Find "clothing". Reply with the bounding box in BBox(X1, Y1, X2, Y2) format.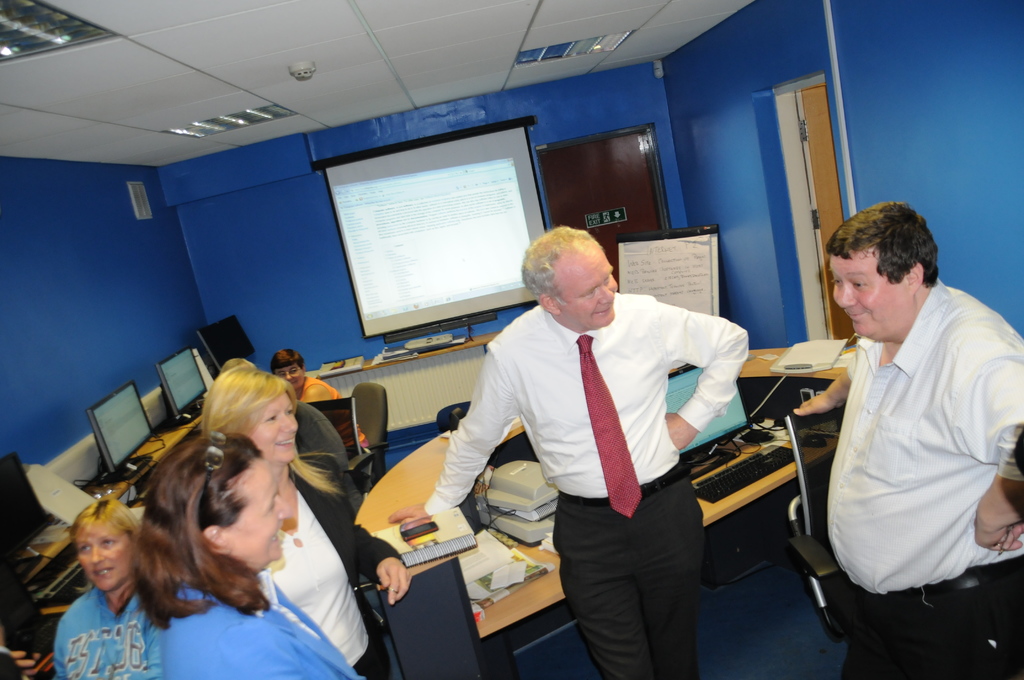
BBox(257, 475, 374, 665).
